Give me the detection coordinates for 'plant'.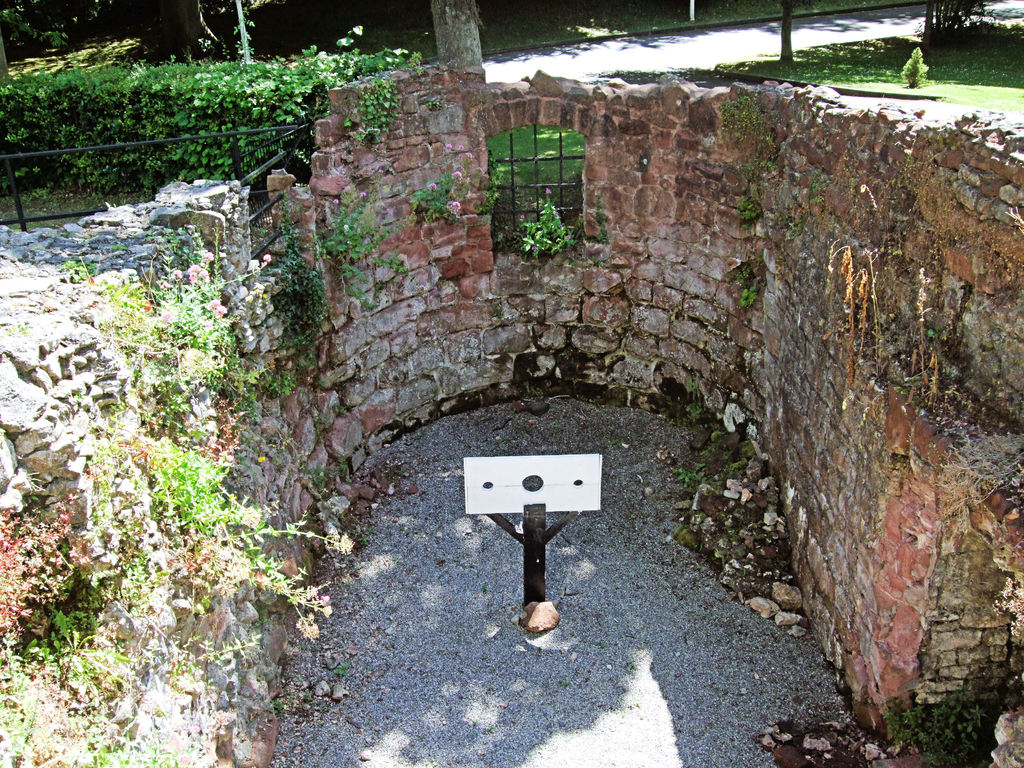
region(514, 188, 588, 262).
